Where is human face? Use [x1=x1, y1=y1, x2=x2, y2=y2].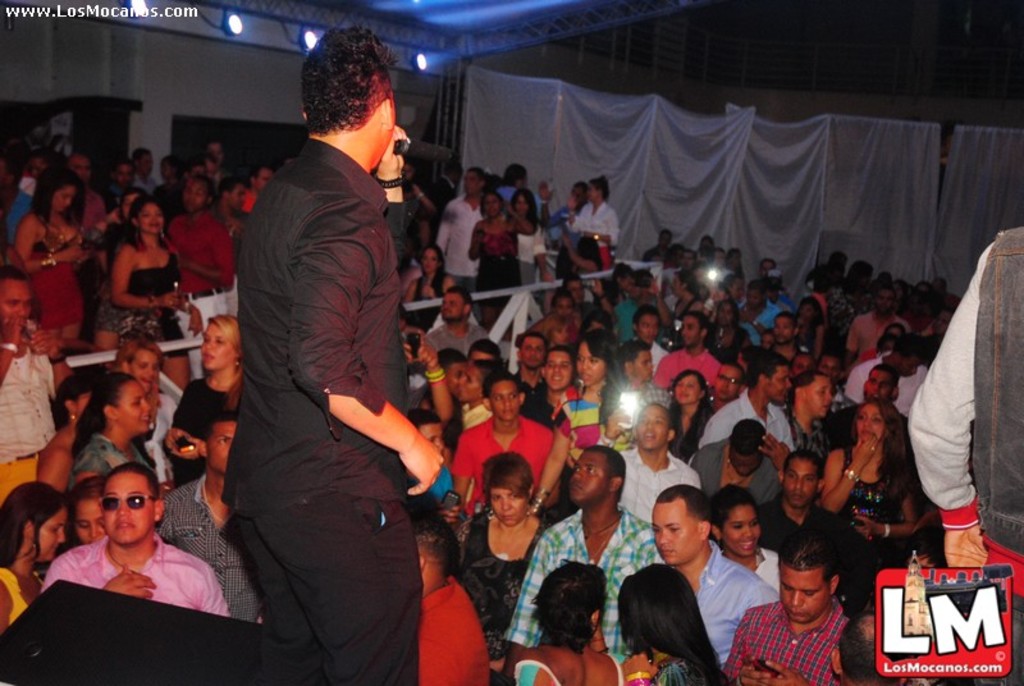
[x1=128, y1=349, x2=163, y2=393].
